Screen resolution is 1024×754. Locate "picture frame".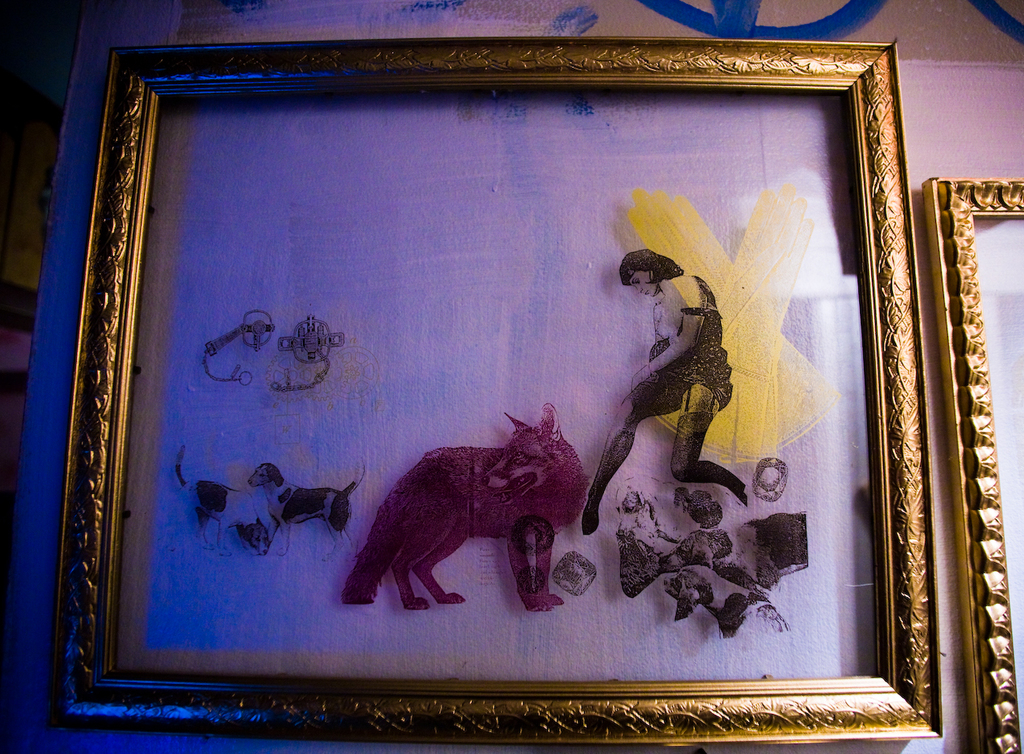
<region>34, 24, 969, 738</region>.
